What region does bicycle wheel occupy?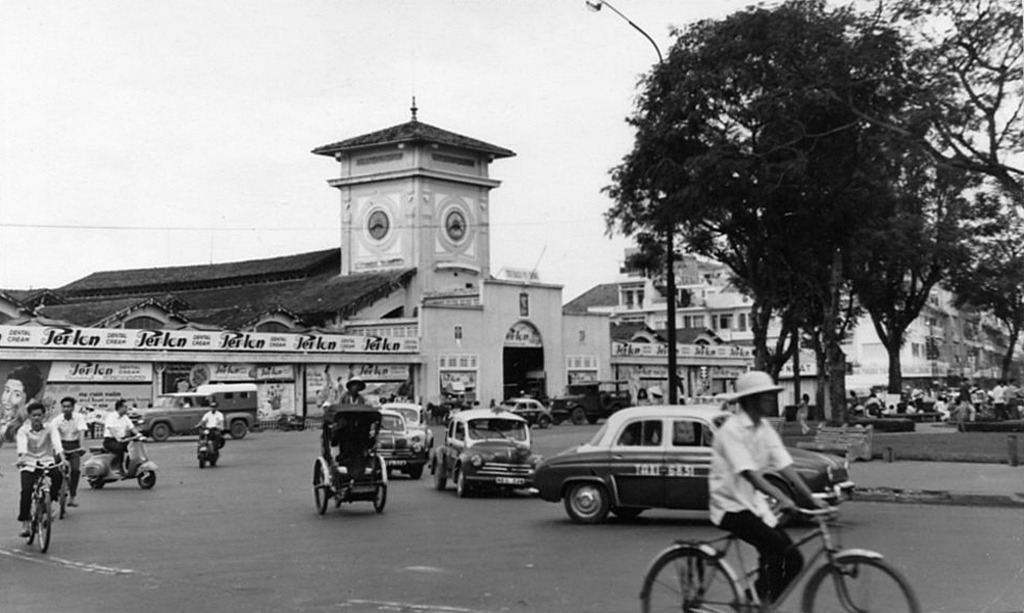
x1=22 y1=515 x2=36 y2=545.
